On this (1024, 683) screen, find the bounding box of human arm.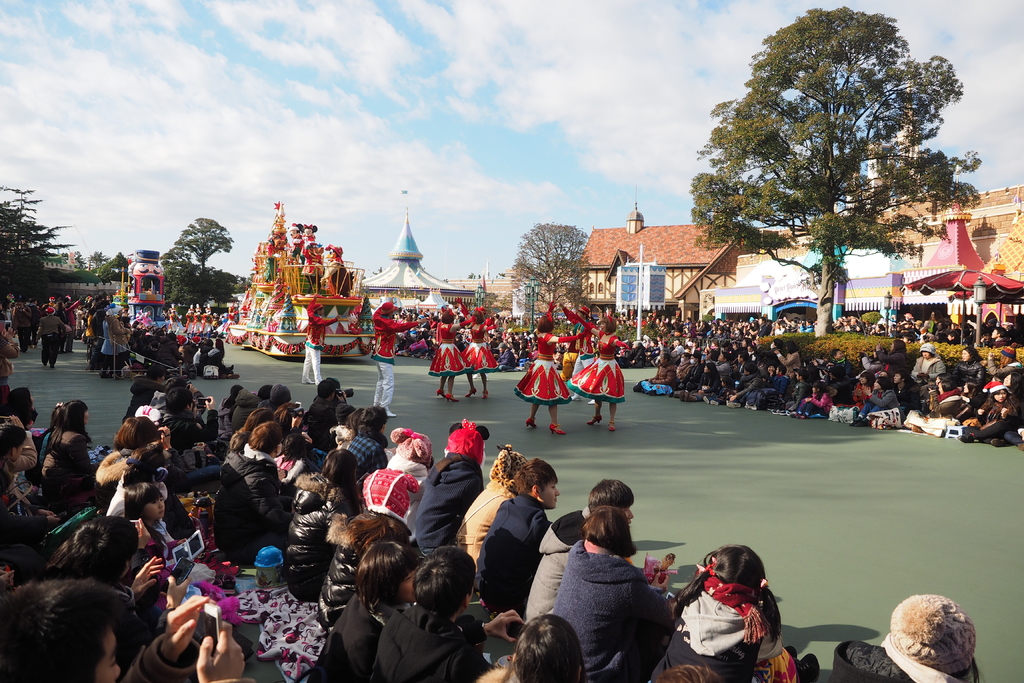
Bounding box: select_region(312, 314, 341, 330).
